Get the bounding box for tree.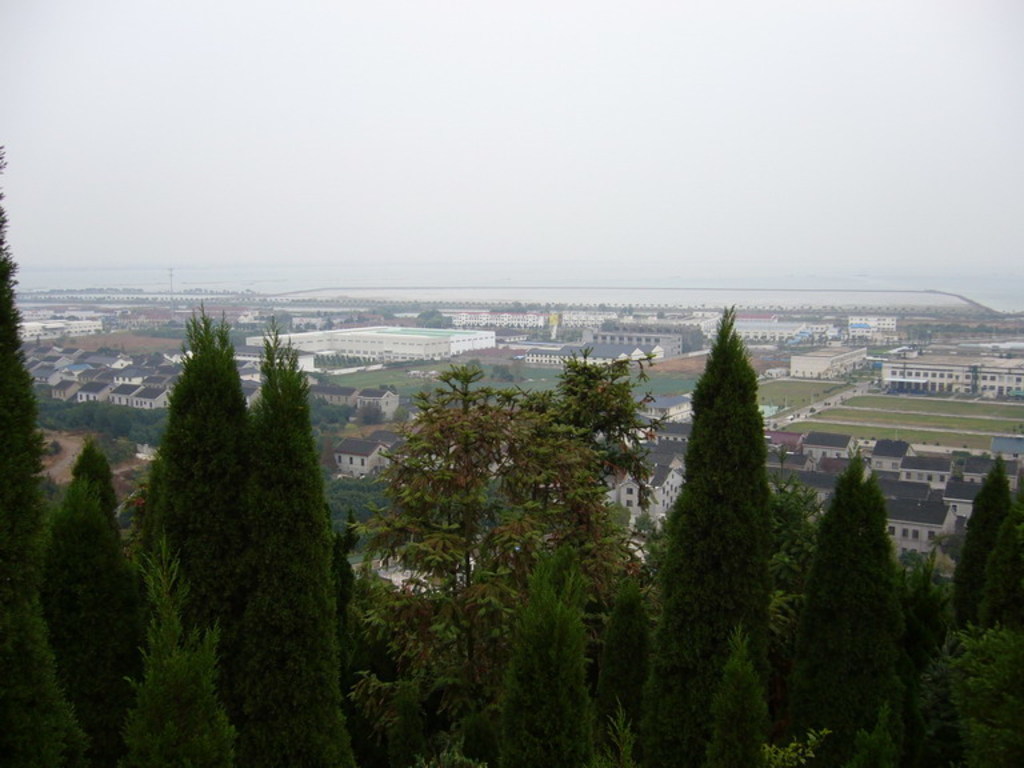
[120,549,240,767].
